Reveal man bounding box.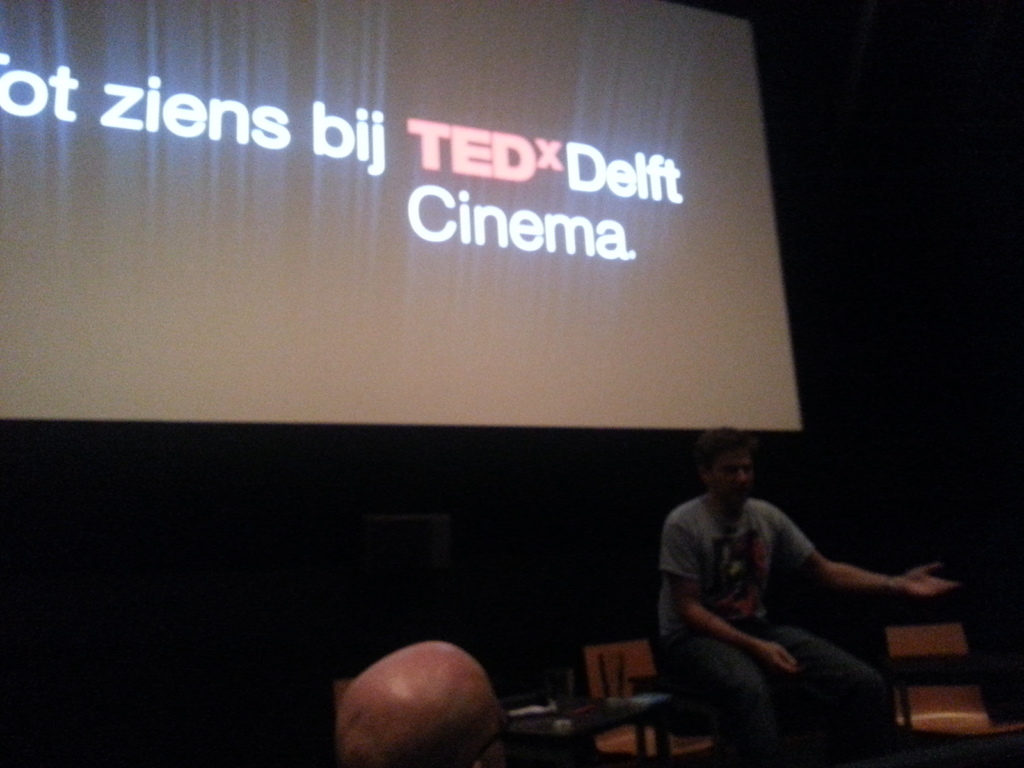
Revealed: (625, 431, 948, 752).
